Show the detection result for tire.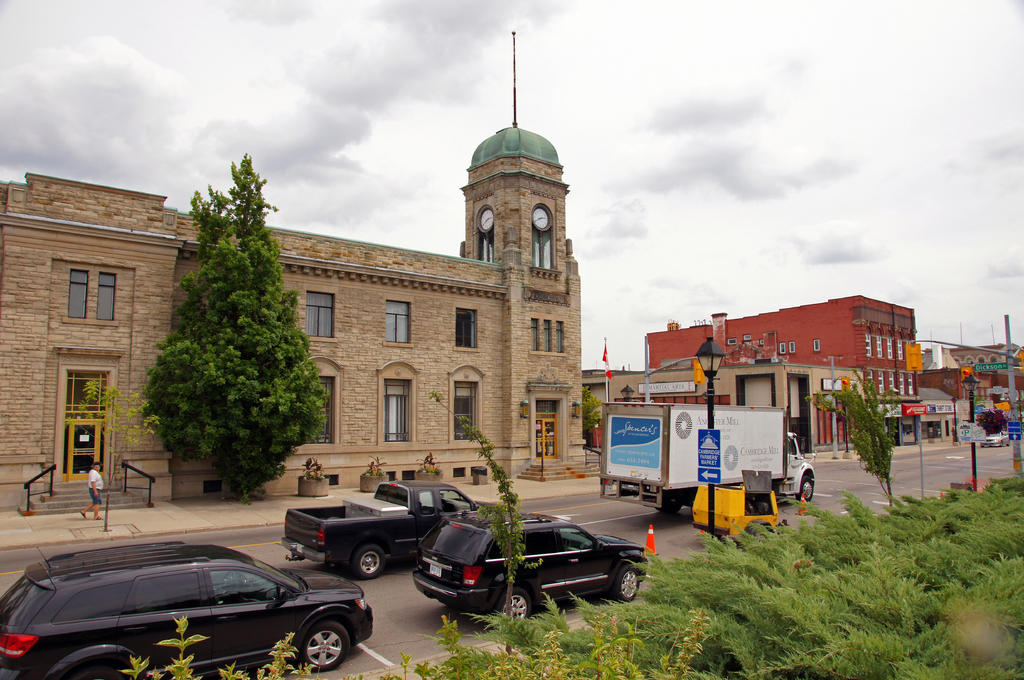
box(614, 559, 643, 605).
